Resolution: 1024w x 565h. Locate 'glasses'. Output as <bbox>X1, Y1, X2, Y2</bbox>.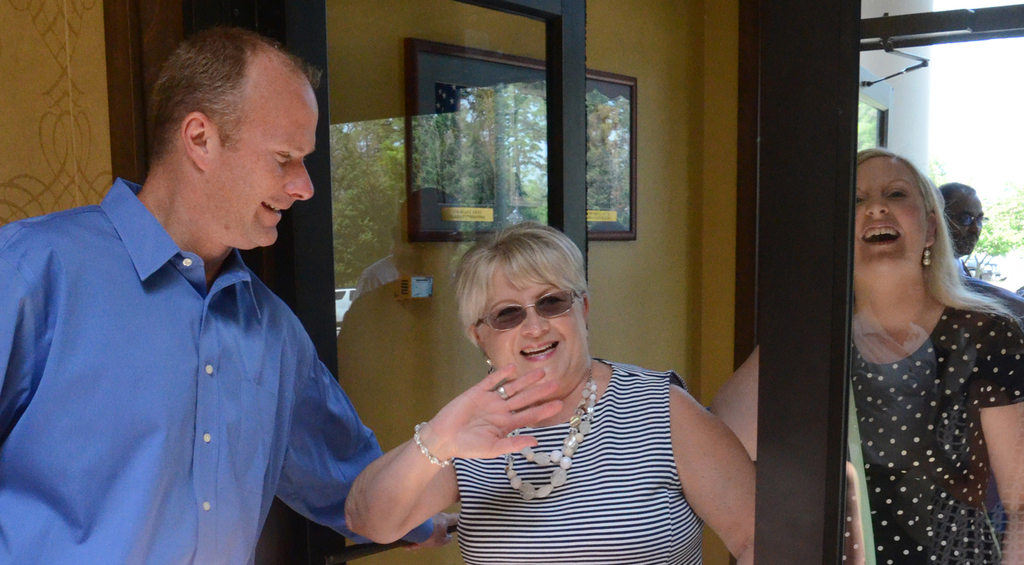
<bbox>939, 211, 993, 227</bbox>.
